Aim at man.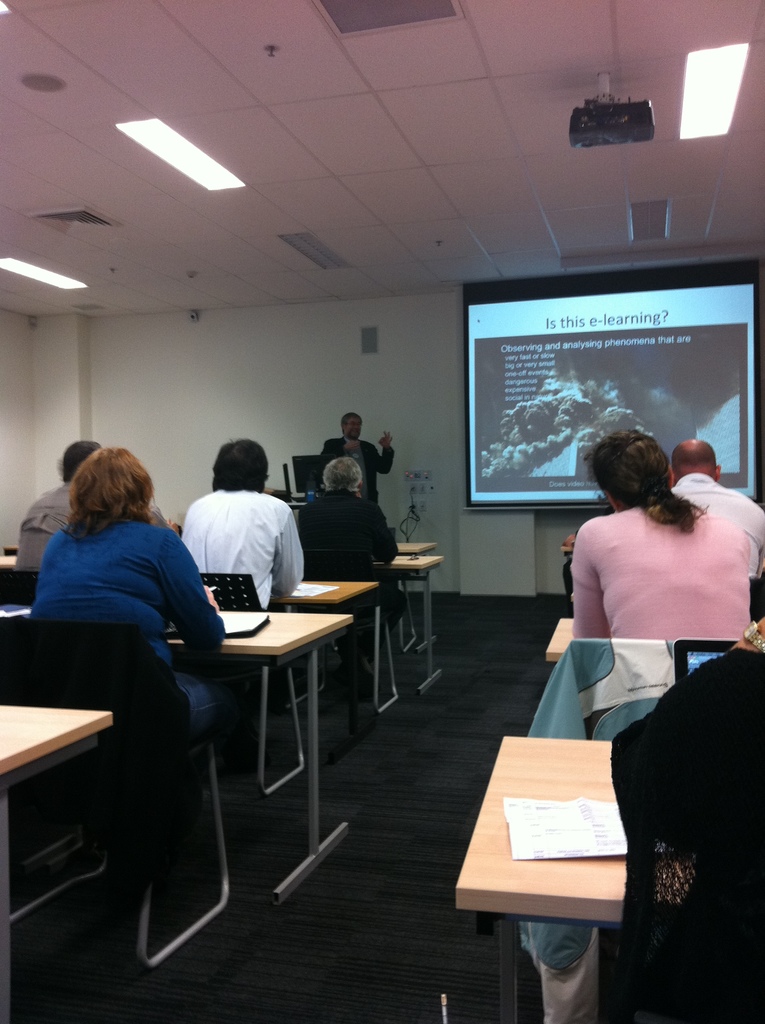
Aimed at locate(290, 456, 405, 631).
